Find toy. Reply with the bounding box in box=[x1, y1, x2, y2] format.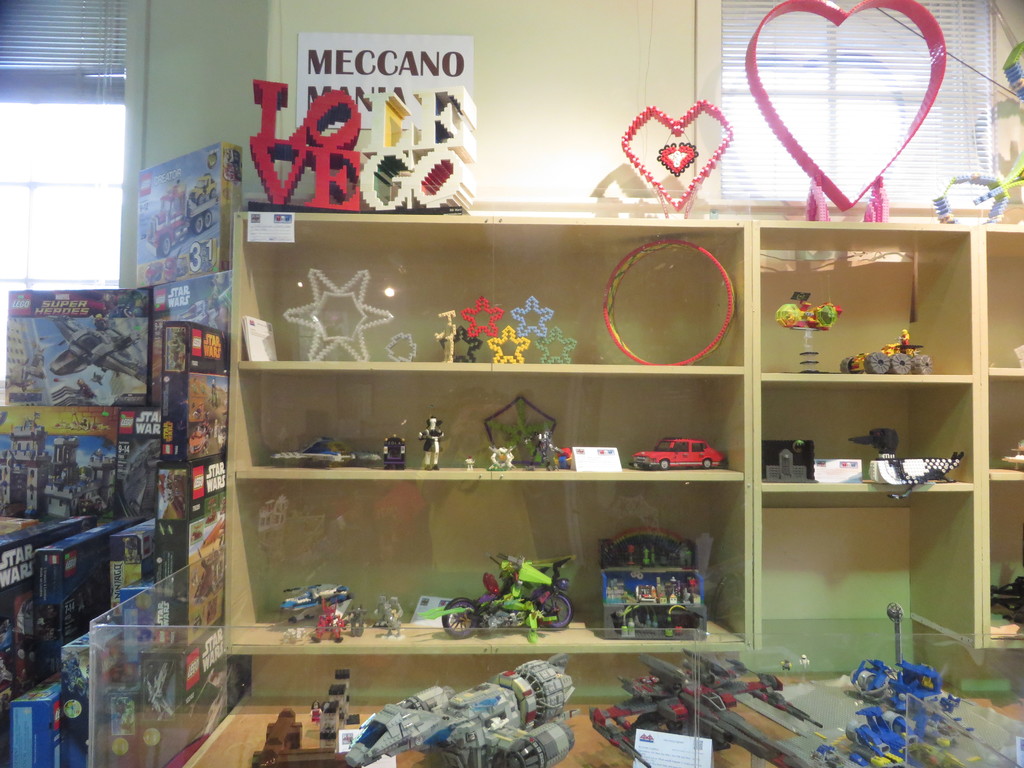
box=[989, 577, 1023, 625].
